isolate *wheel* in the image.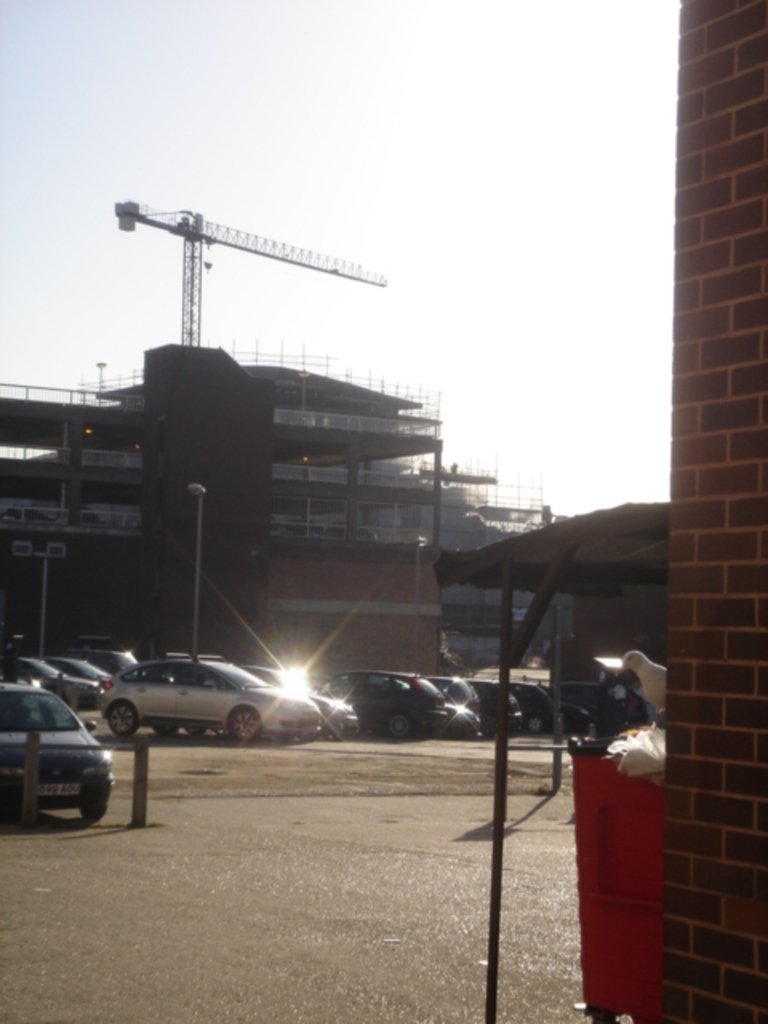
Isolated region: (77, 808, 102, 821).
